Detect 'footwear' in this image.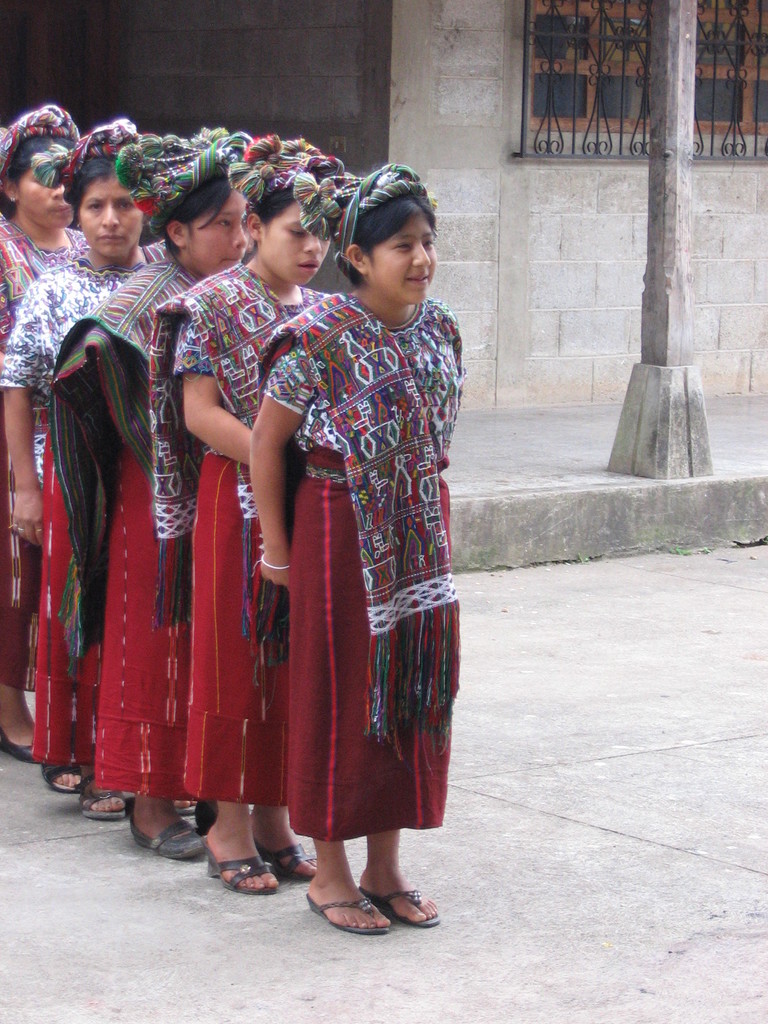
Detection: (left=195, top=799, right=223, bottom=830).
